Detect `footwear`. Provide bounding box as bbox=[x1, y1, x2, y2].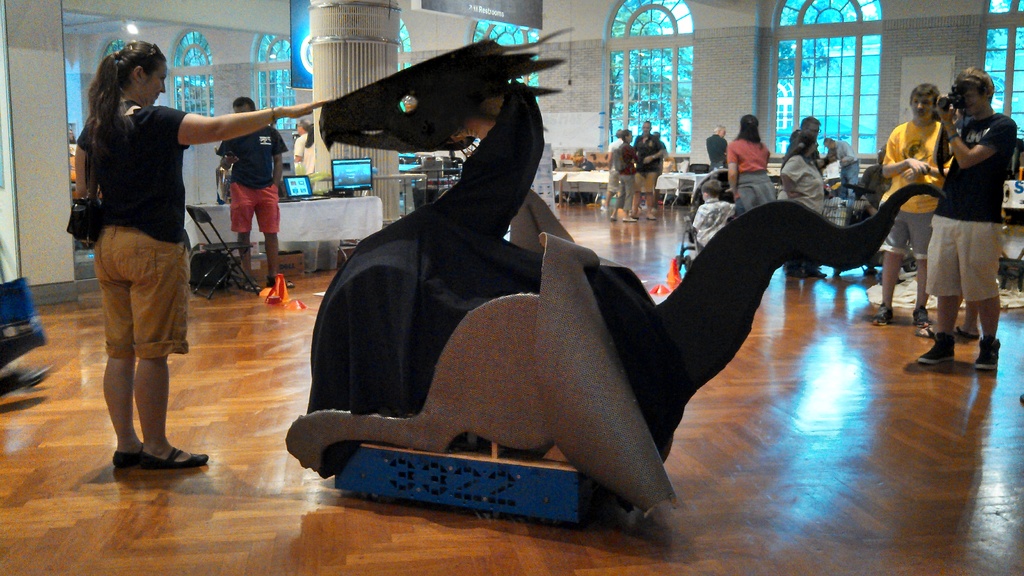
bbox=[916, 328, 934, 339].
